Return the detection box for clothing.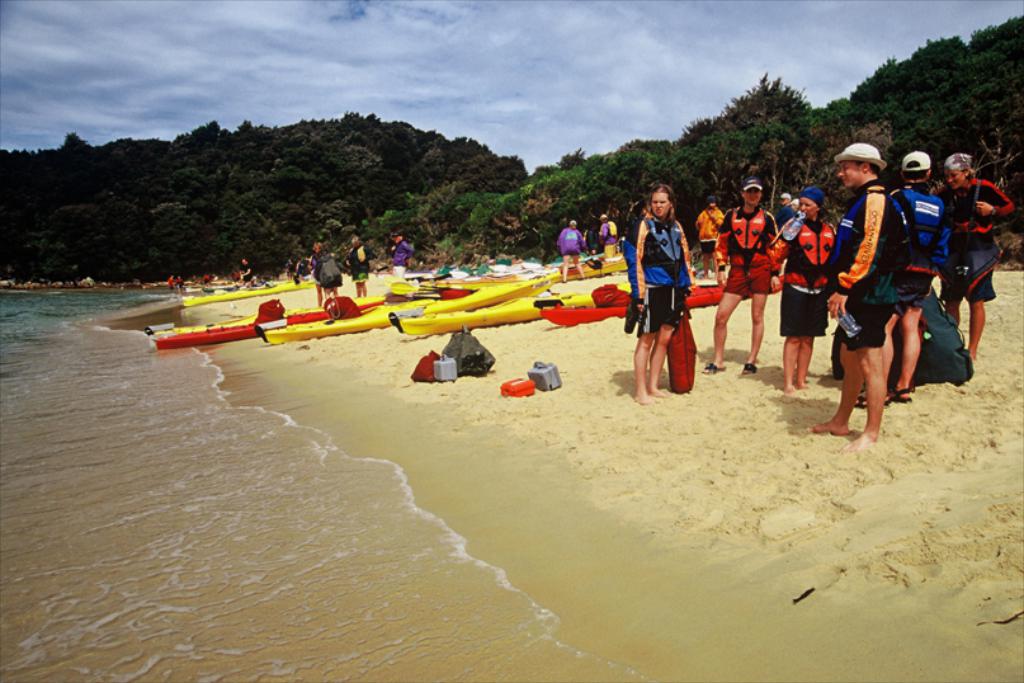
detection(930, 175, 1016, 303).
